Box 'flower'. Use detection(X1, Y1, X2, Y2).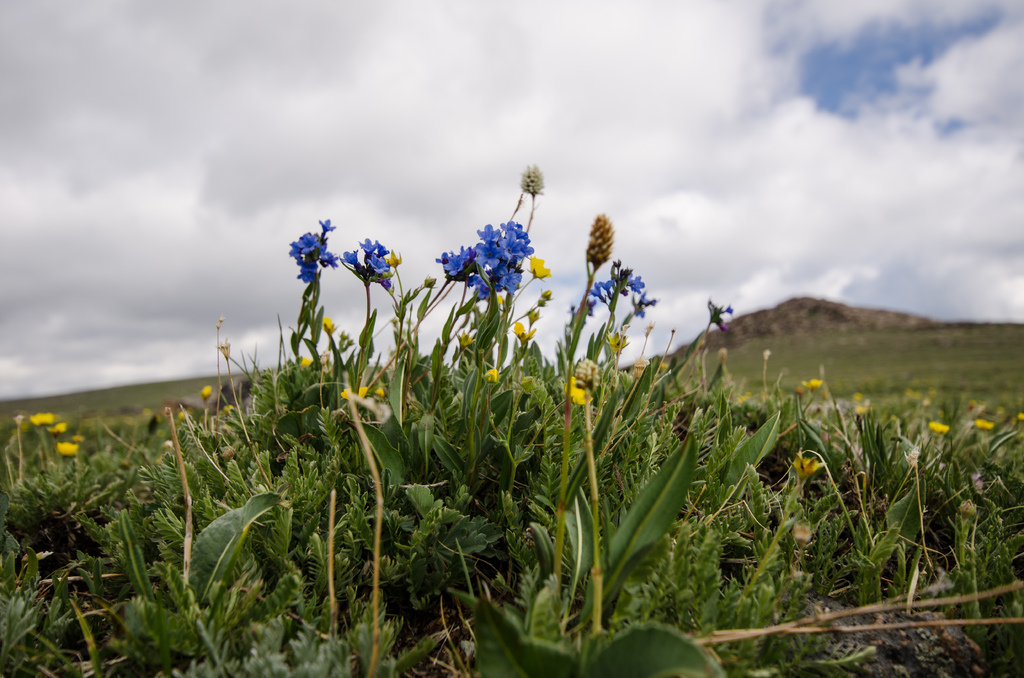
detection(323, 312, 333, 329).
